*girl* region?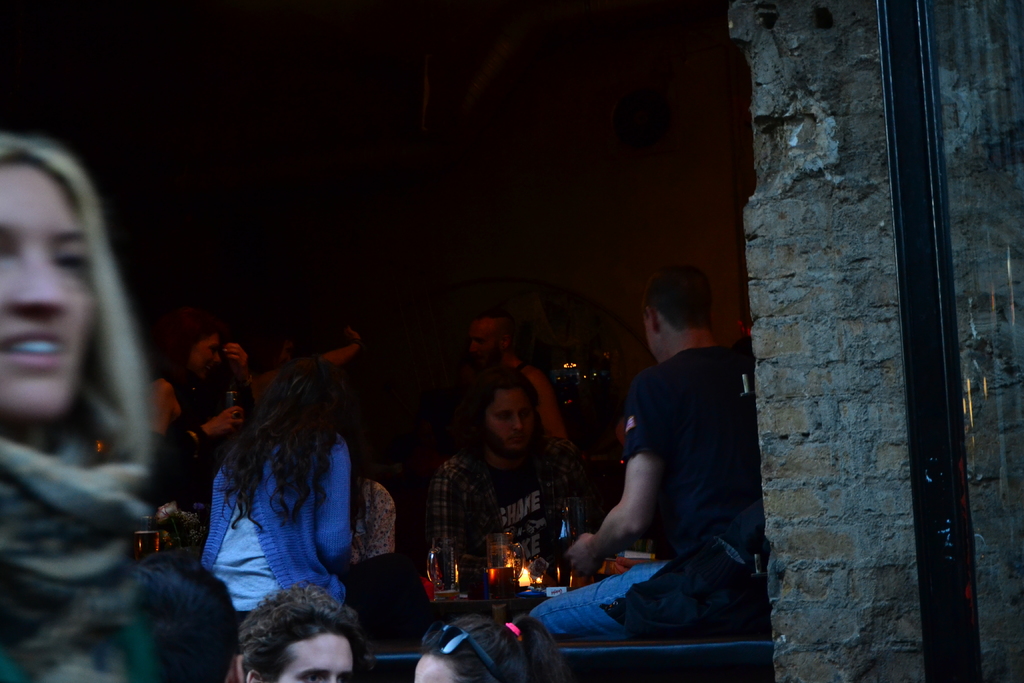
left=149, top=307, right=243, bottom=499
